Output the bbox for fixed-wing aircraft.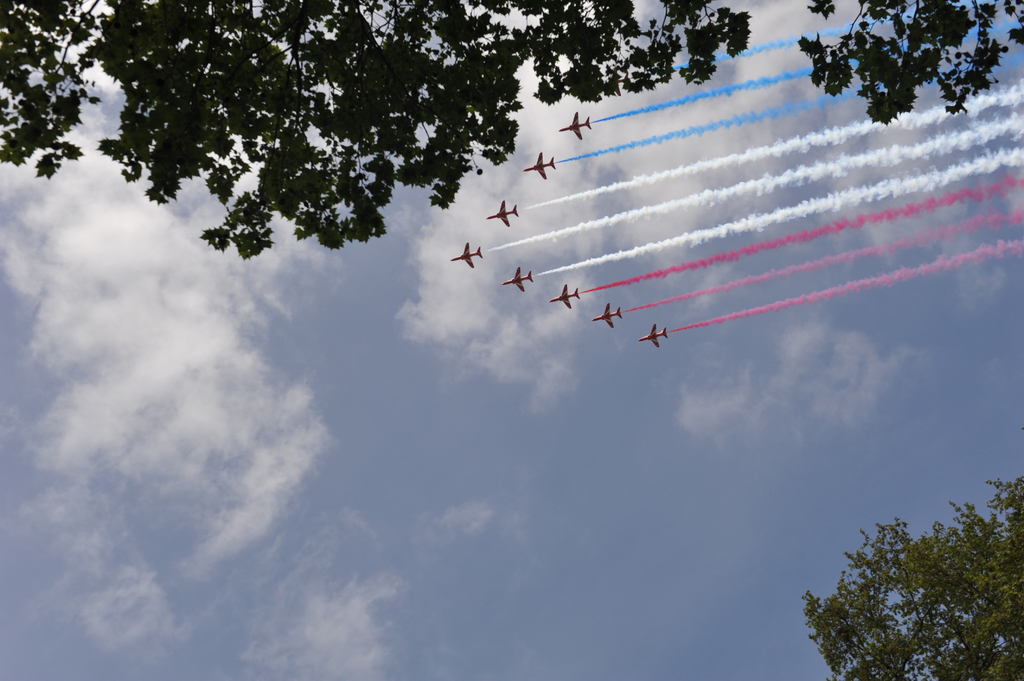
<region>504, 264, 535, 292</region>.
